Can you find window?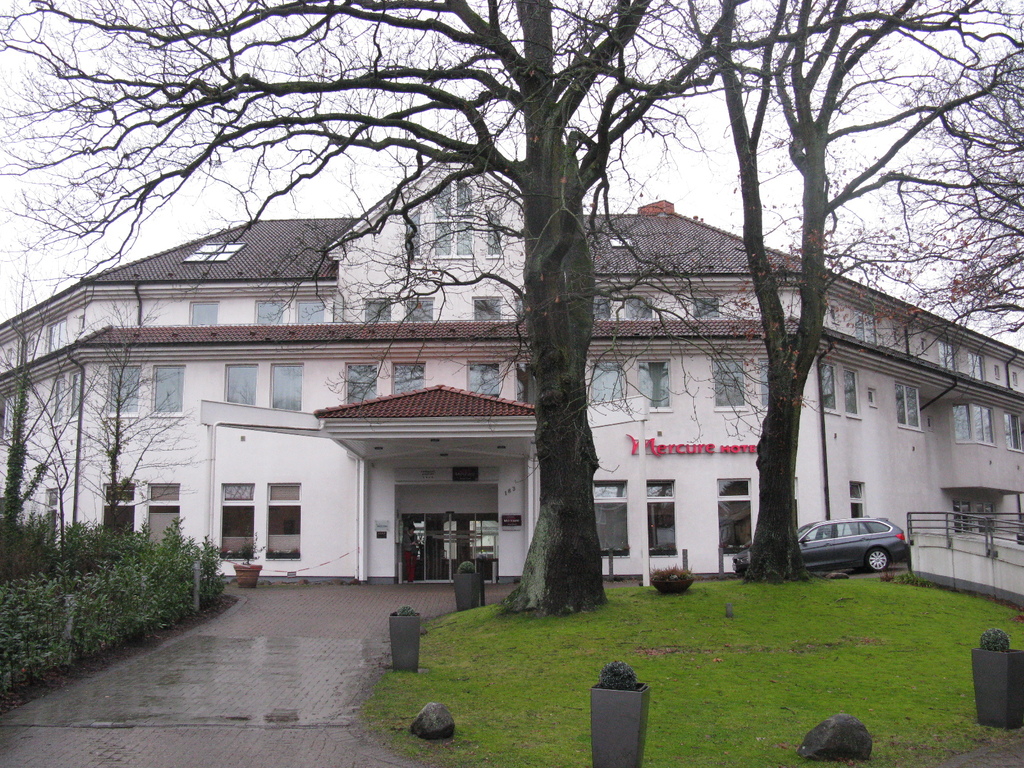
Yes, bounding box: l=841, t=365, r=862, b=420.
